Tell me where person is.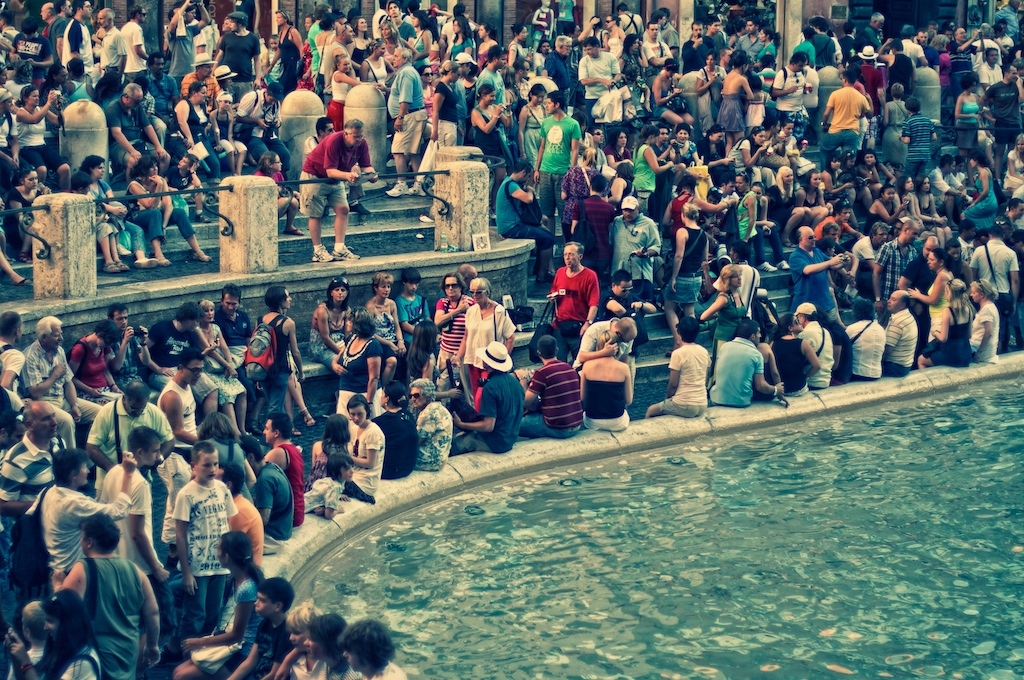
person is at <bbox>335, 618, 401, 679</bbox>.
